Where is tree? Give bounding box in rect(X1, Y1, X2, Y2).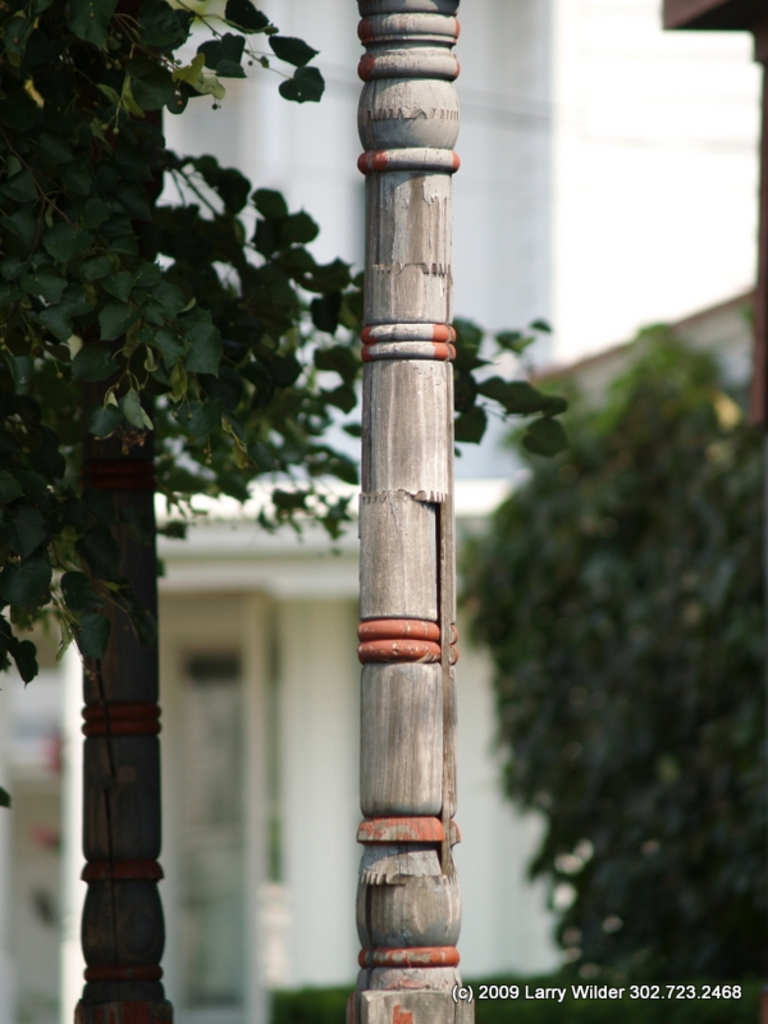
rect(454, 307, 767, 1020).
